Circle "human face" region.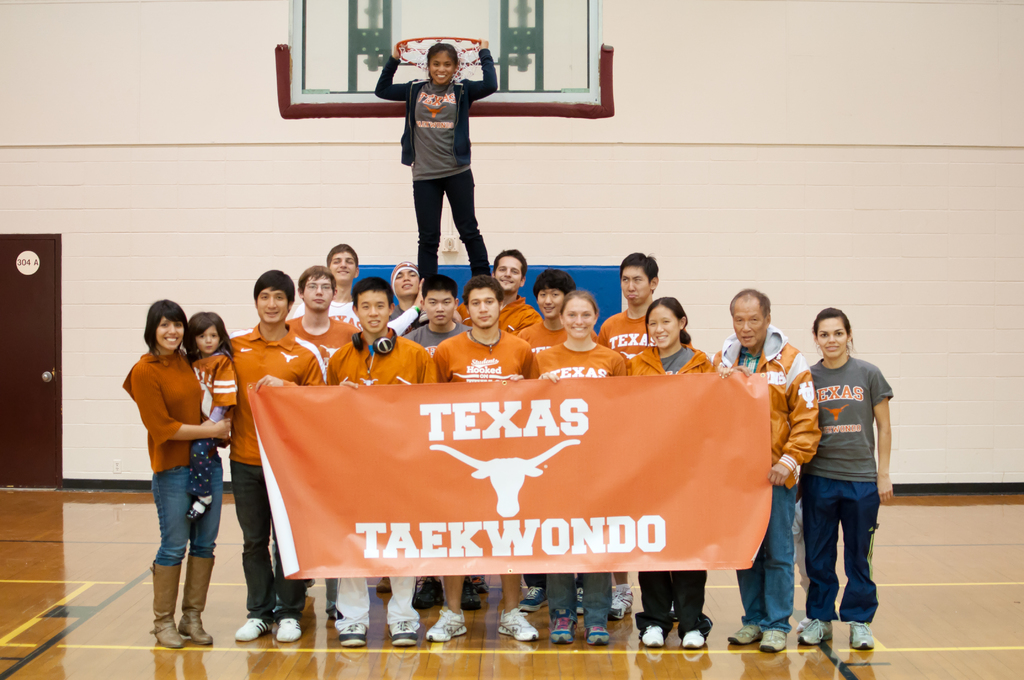
Region: {"x1": 729, "y1": 303, "x2": 764, "y2": 350}.
